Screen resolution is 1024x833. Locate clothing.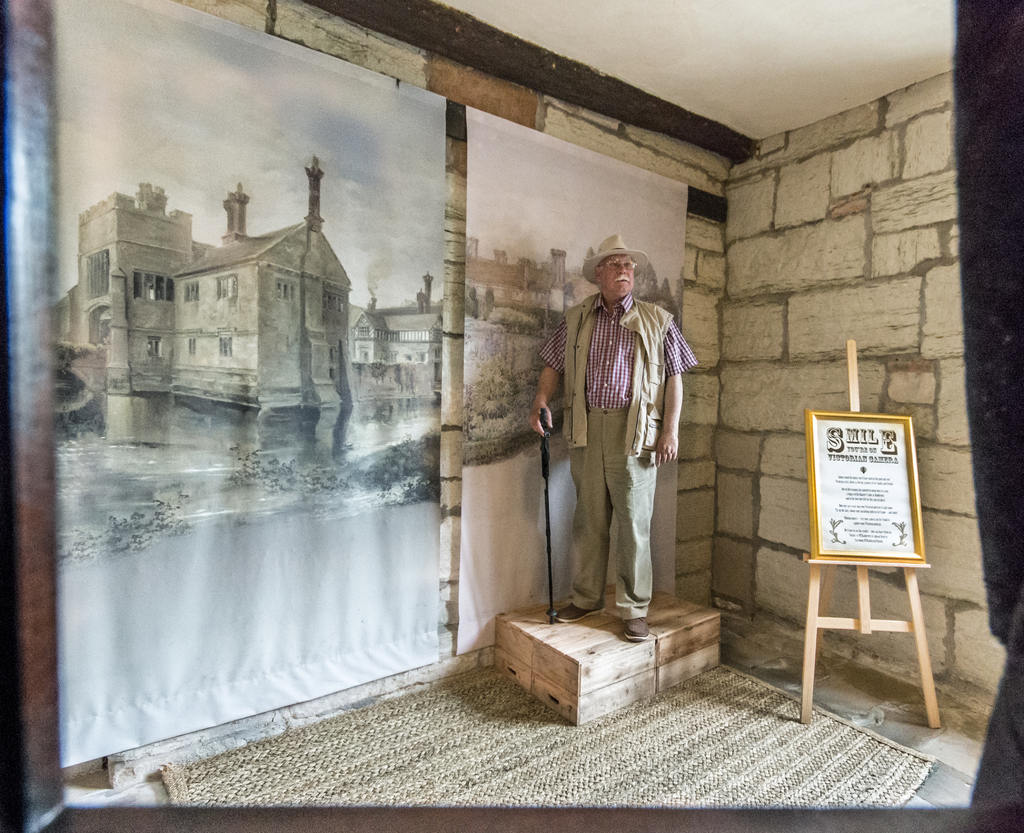
bbox=(547, 254, 683, 615).
